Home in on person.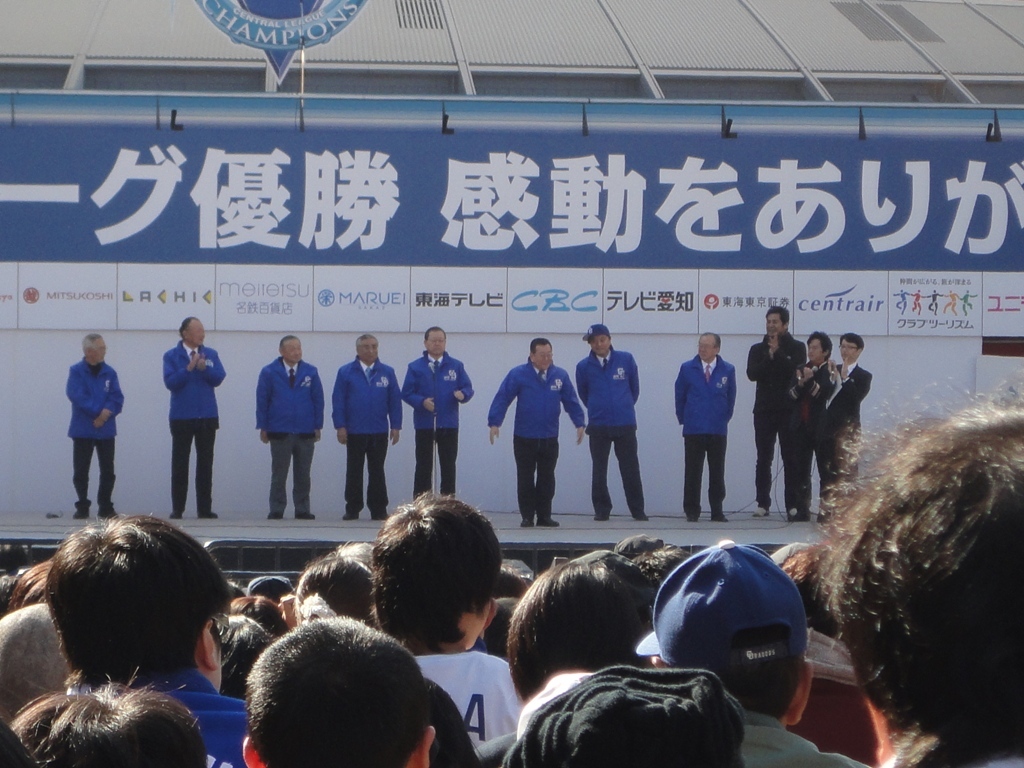
Homed in at bbox=[627, 532, 876, 767].
